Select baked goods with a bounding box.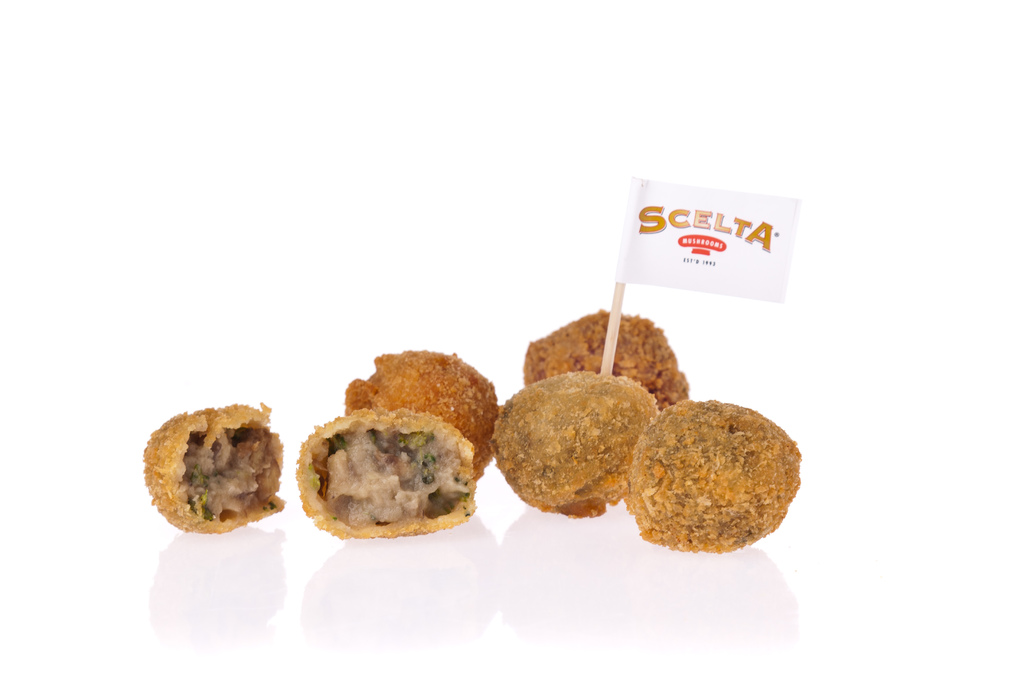
crop(528, 308, 693, 410).
